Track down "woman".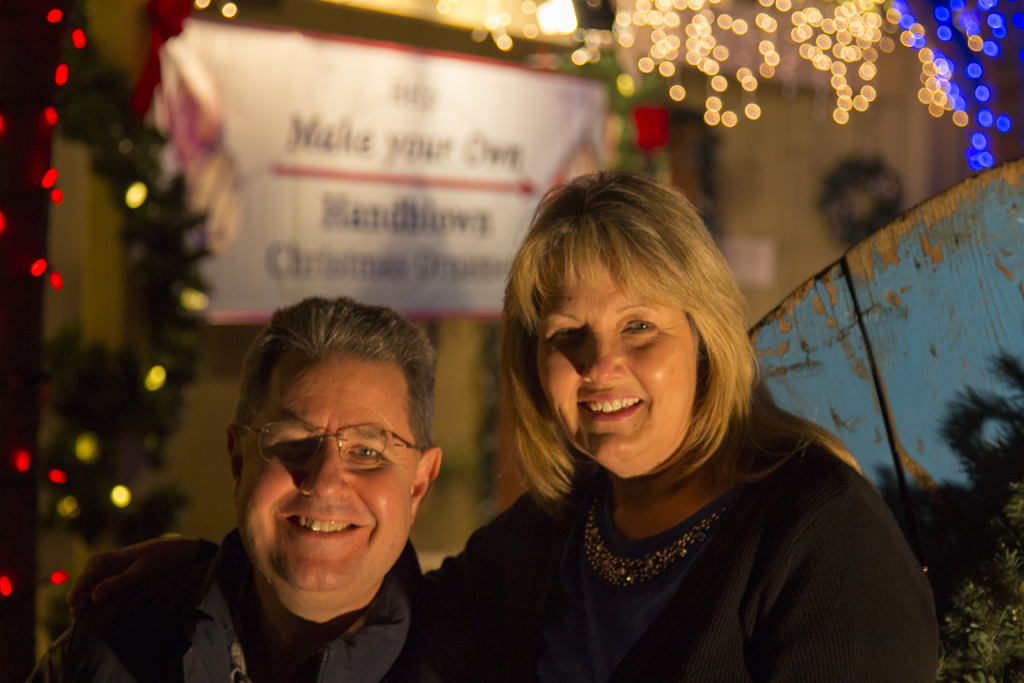
Tracked to (x1=438, y1=180, x2=941, y2=680).
